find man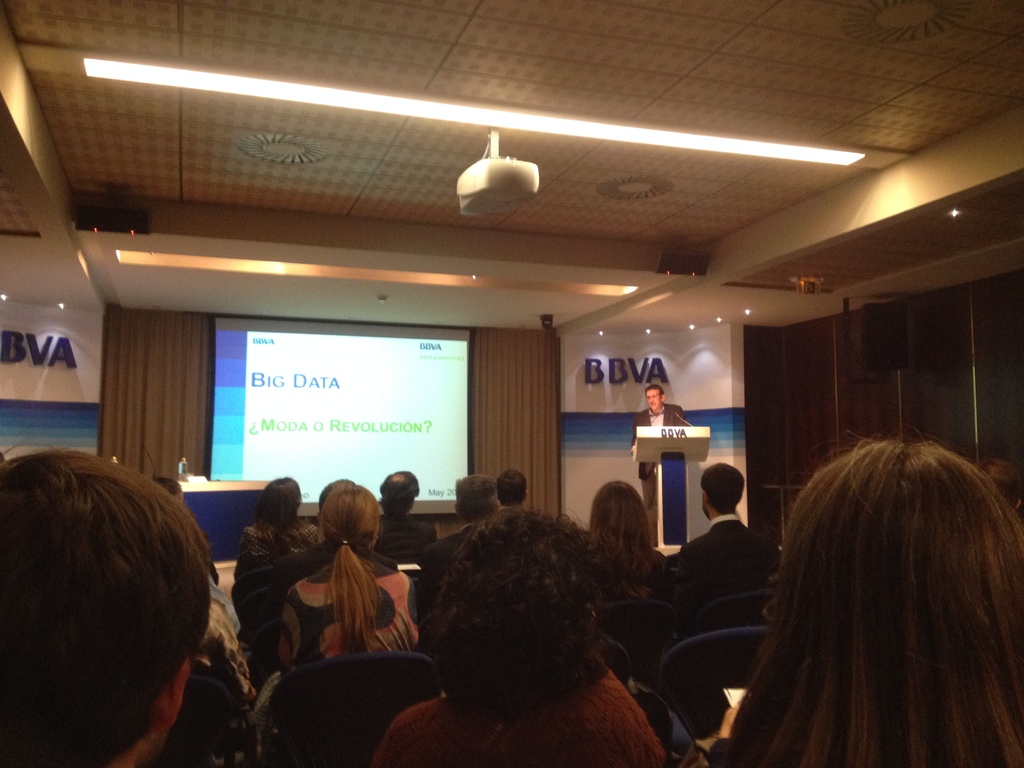
<region>628, 383, 696, 545</region>
